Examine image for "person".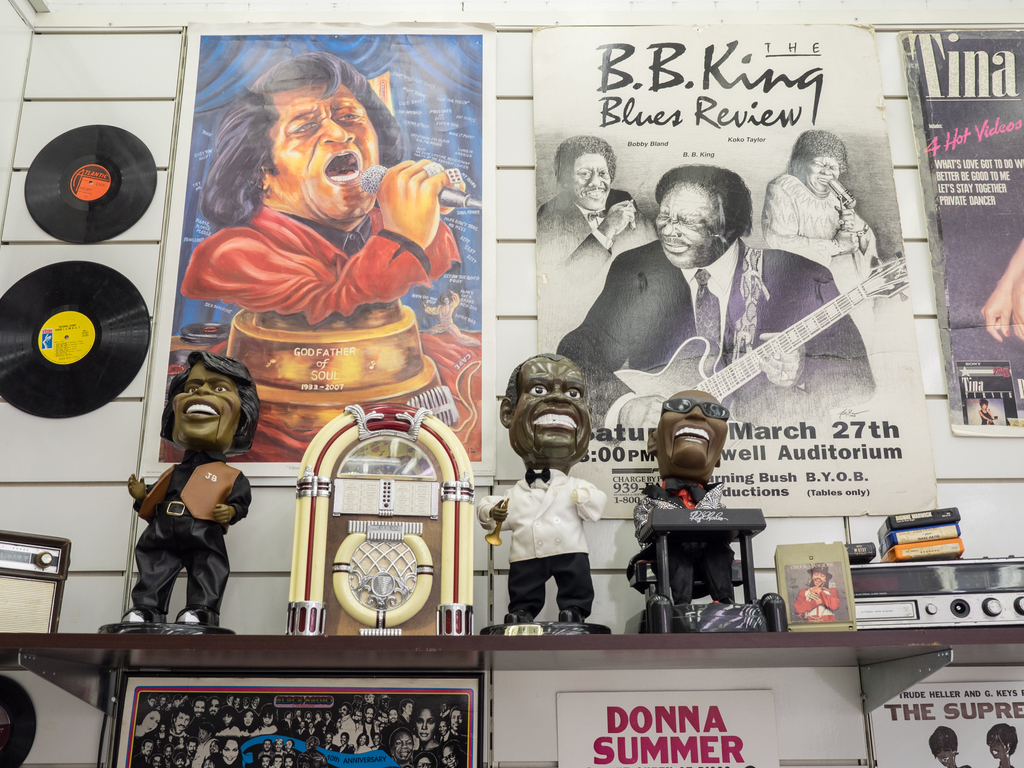
Examination result: box(560, 163, 876, 445).
